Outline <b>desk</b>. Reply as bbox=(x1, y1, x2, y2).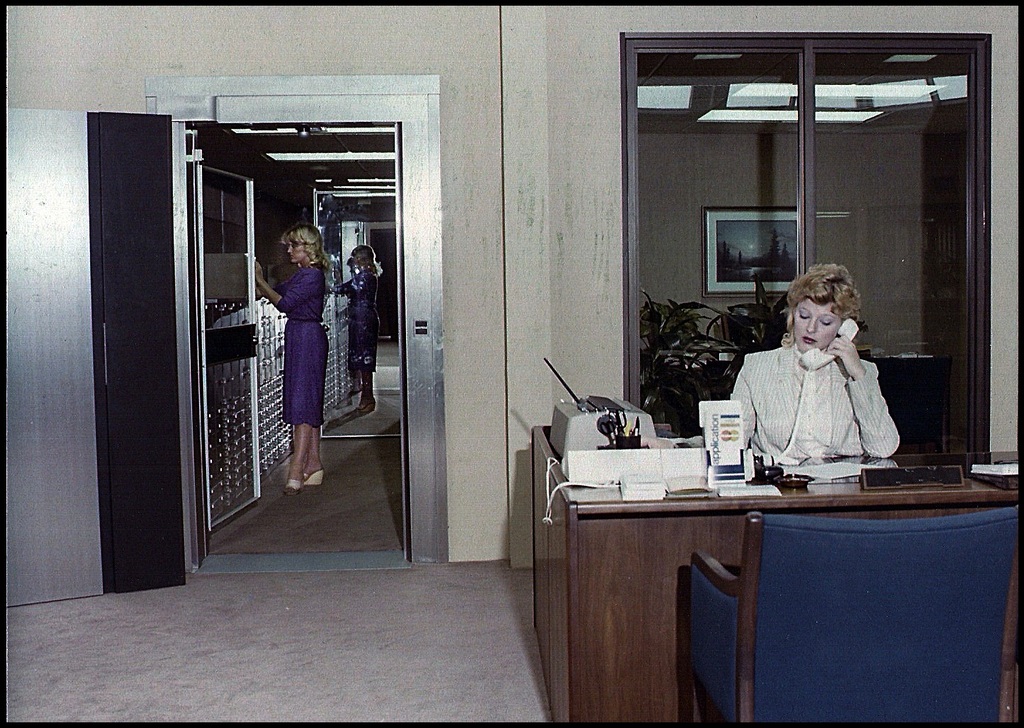
bbox=(519, 428, 1019, 709).
